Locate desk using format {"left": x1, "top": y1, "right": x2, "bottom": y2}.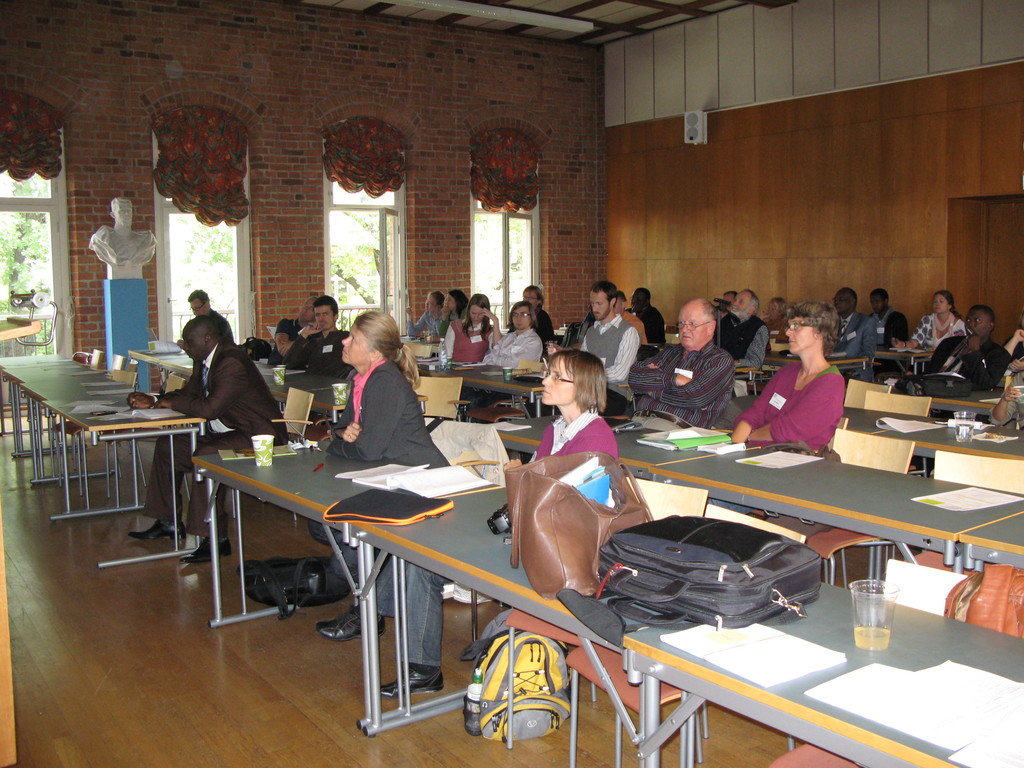
{"left": 194, "top": 438, "right": 500, "bottom": 727}.
